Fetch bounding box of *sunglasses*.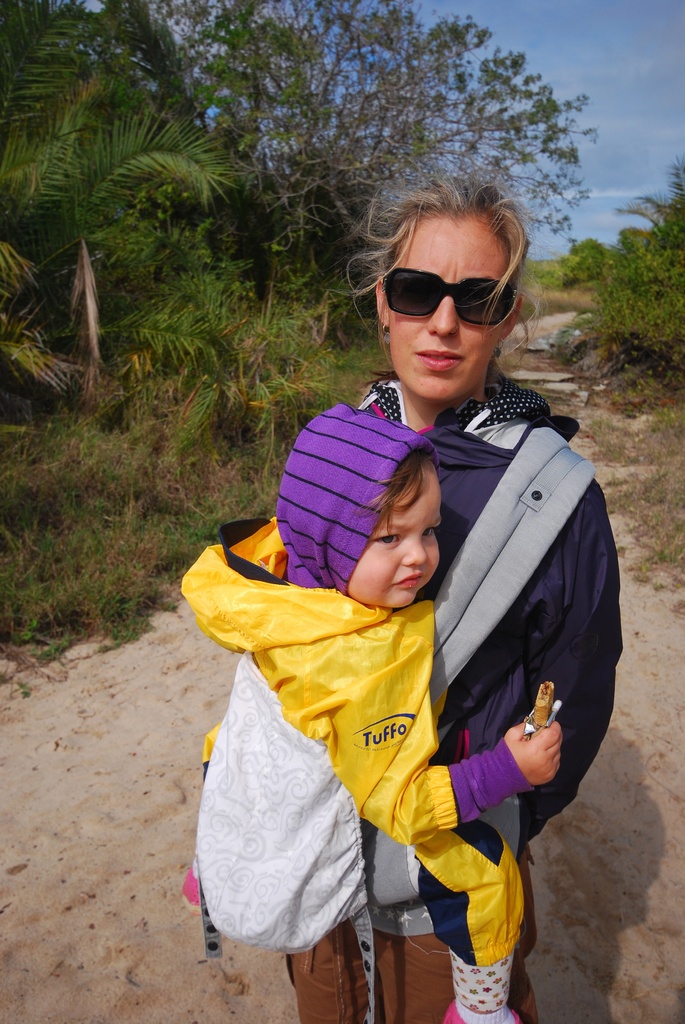
Bbox: [381, 268, 515, 328].
